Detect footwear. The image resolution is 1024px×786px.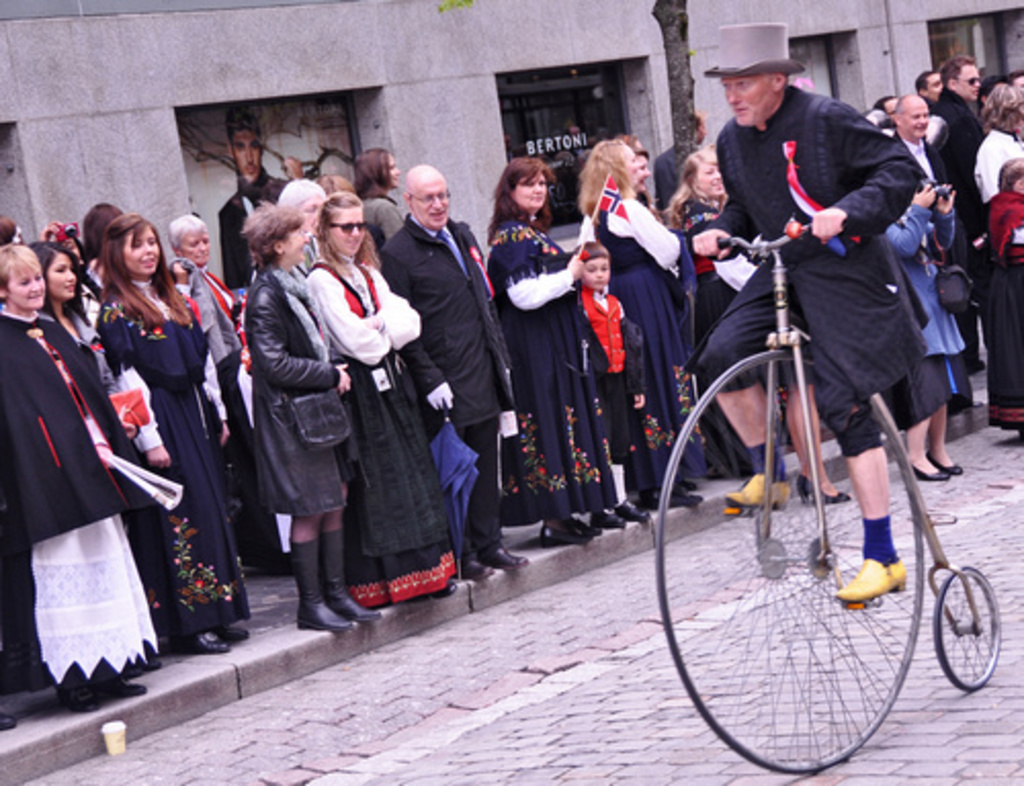
bbox=(647, 487, 709, 510).
